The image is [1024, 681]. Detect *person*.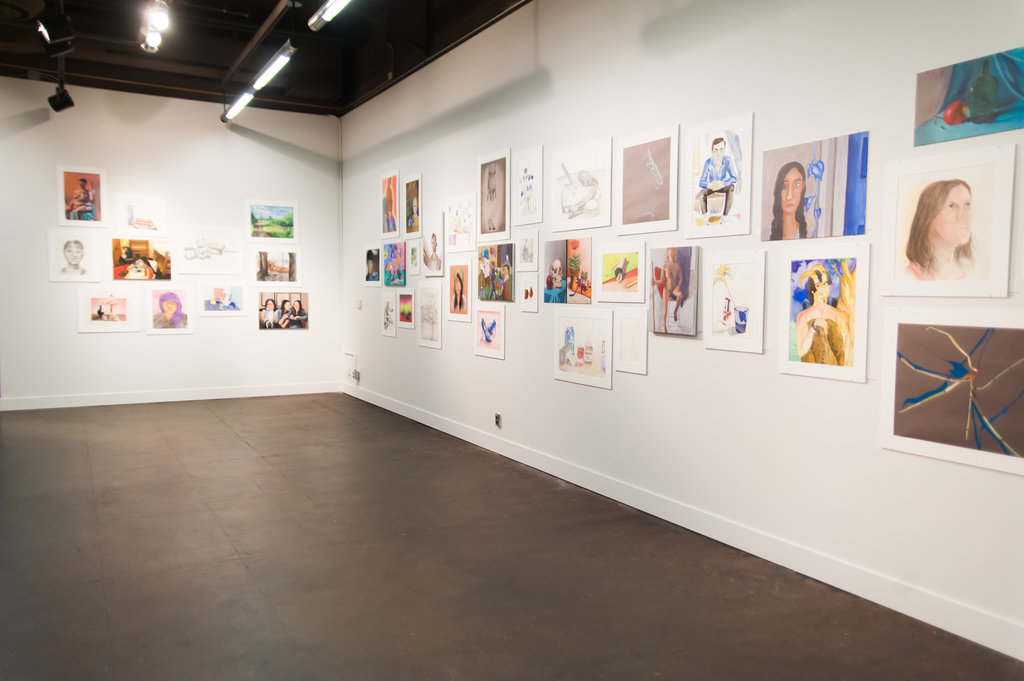
Detection: [left=62, top=178, right=94, bottom=220].
